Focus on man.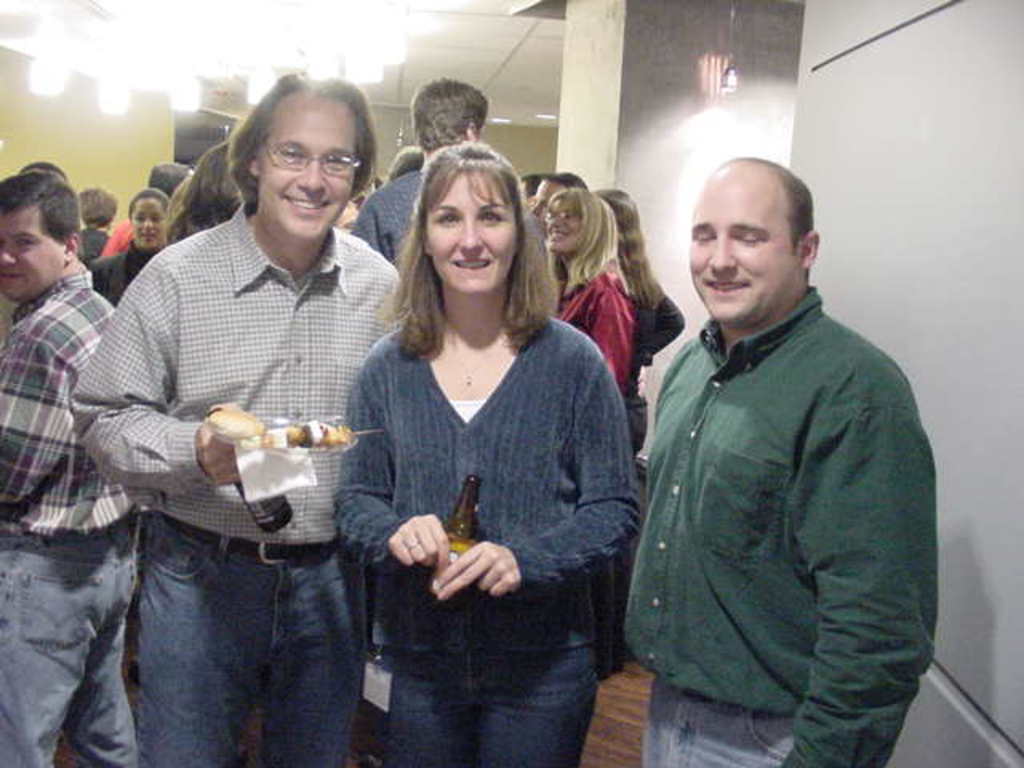
Focused at bbox=[360, 74, 493, 275].
